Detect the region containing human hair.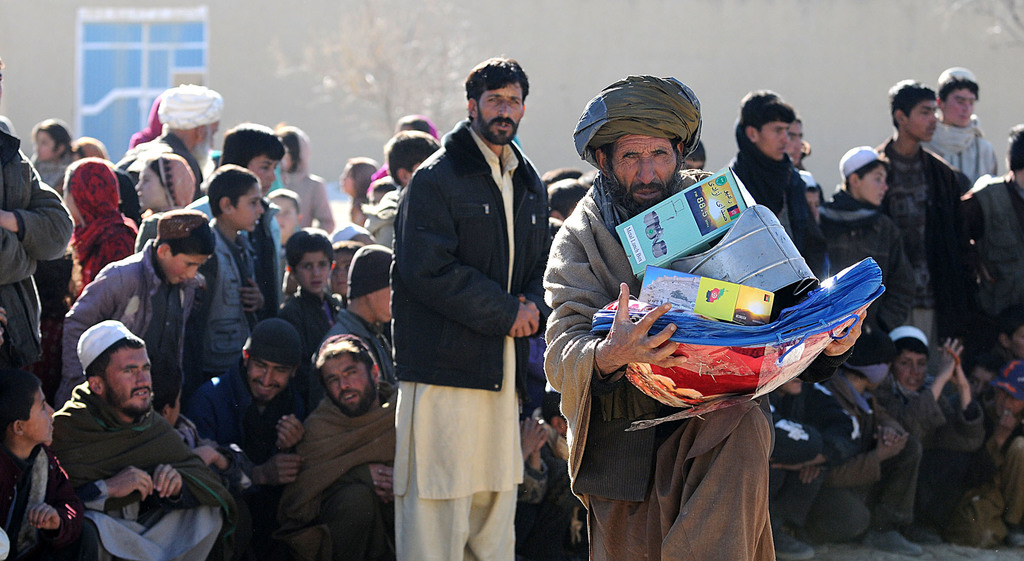
287:132:295:169.
